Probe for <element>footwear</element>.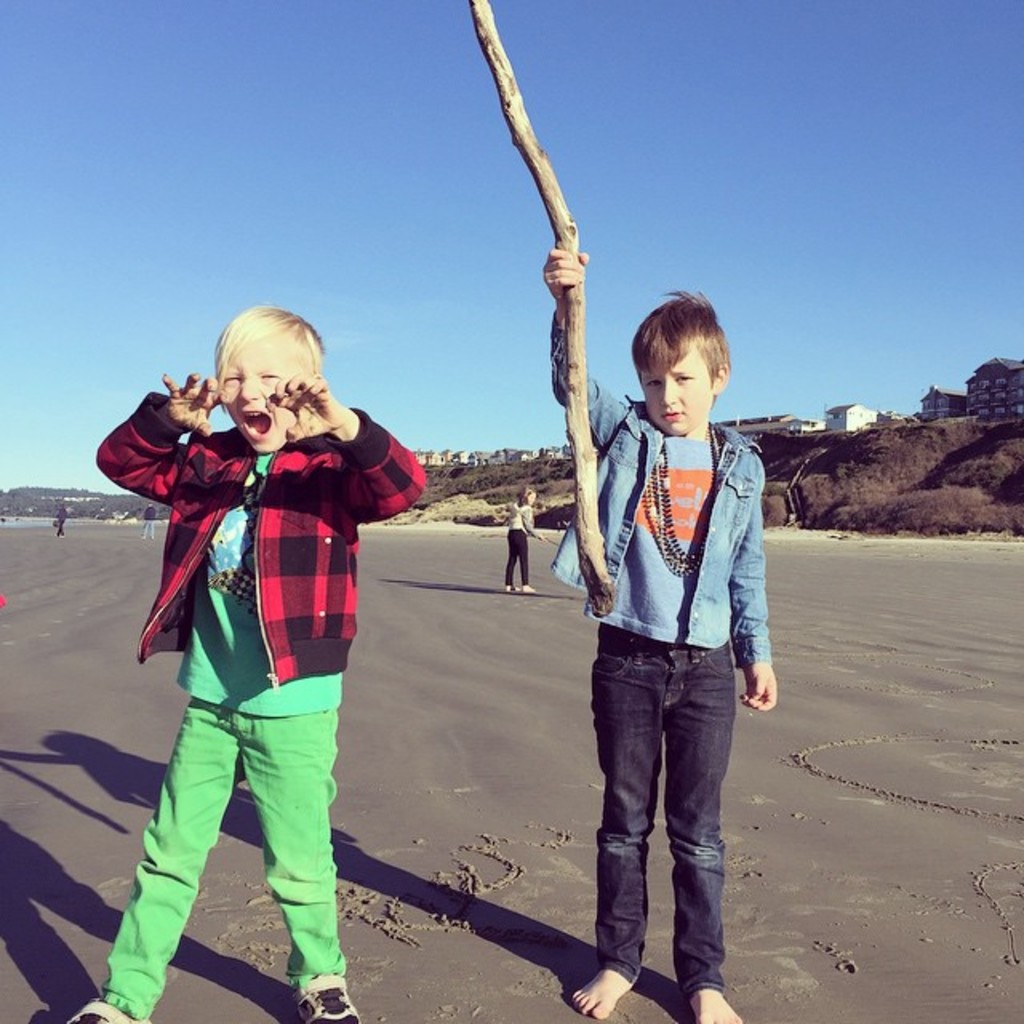
Probe result: (296, 970, 360, 1022).
